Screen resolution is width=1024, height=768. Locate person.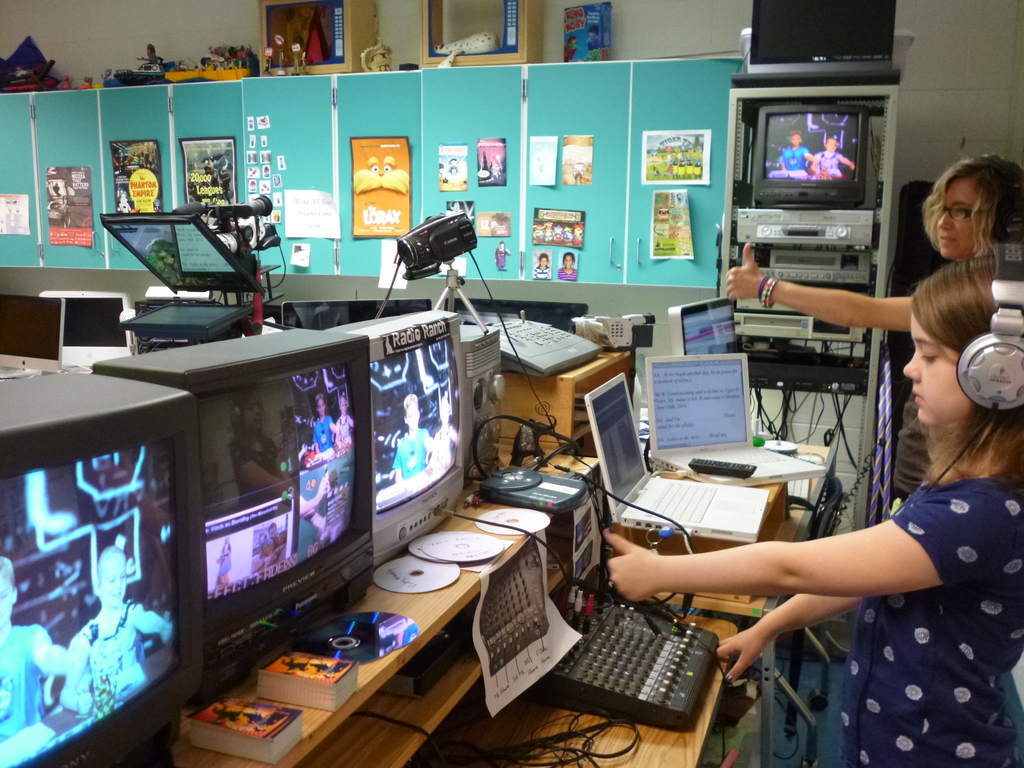
BBox(604, 254, 1023, 767).
